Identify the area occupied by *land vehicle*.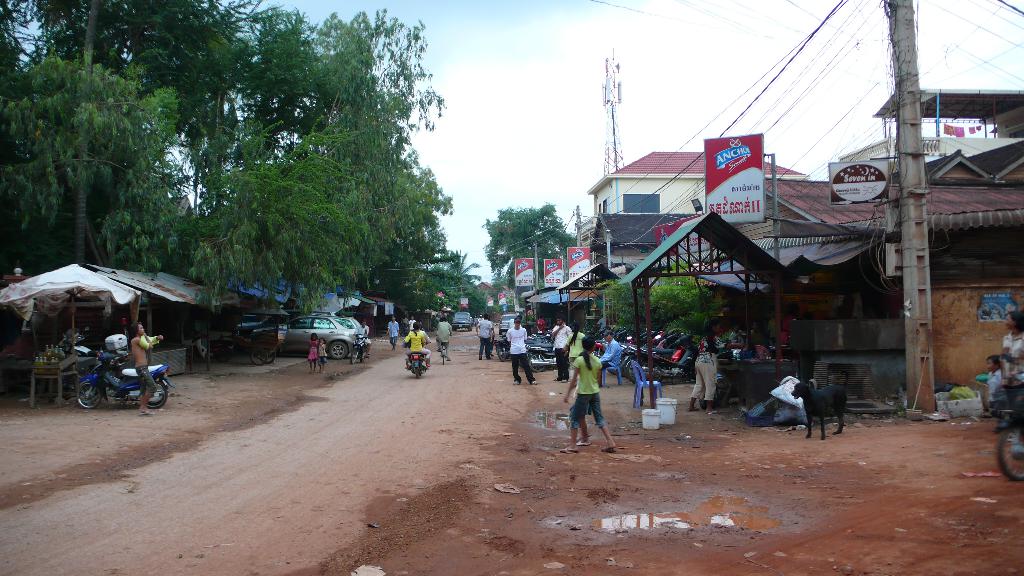
Area: crop(252, 315, 361, 358).
